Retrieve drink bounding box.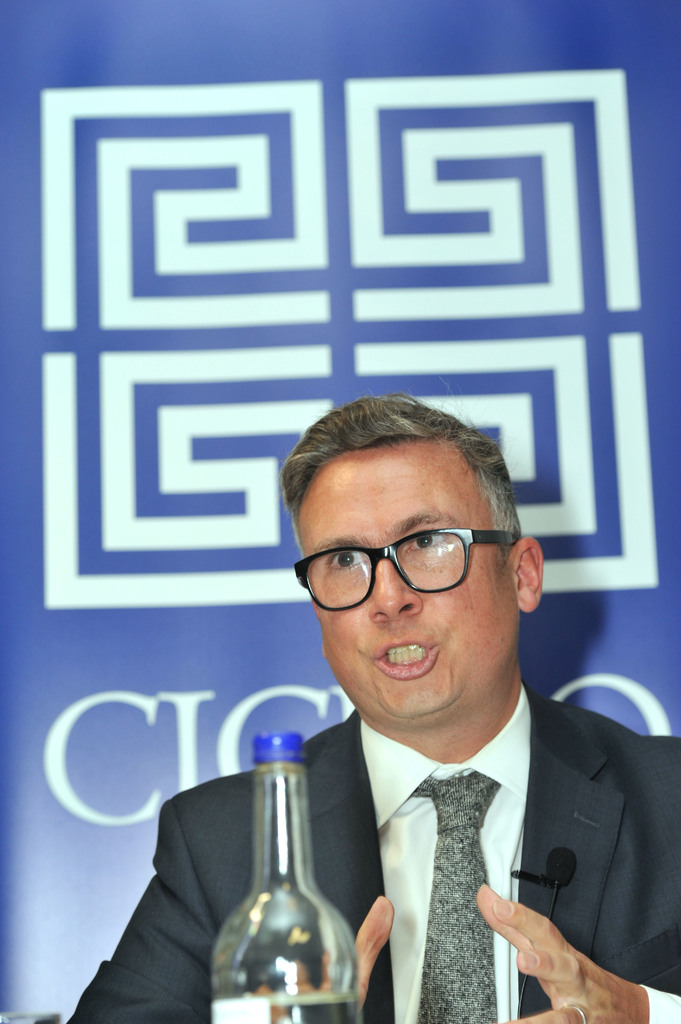
Bounding box: region(197, 726, 371, 1021).
